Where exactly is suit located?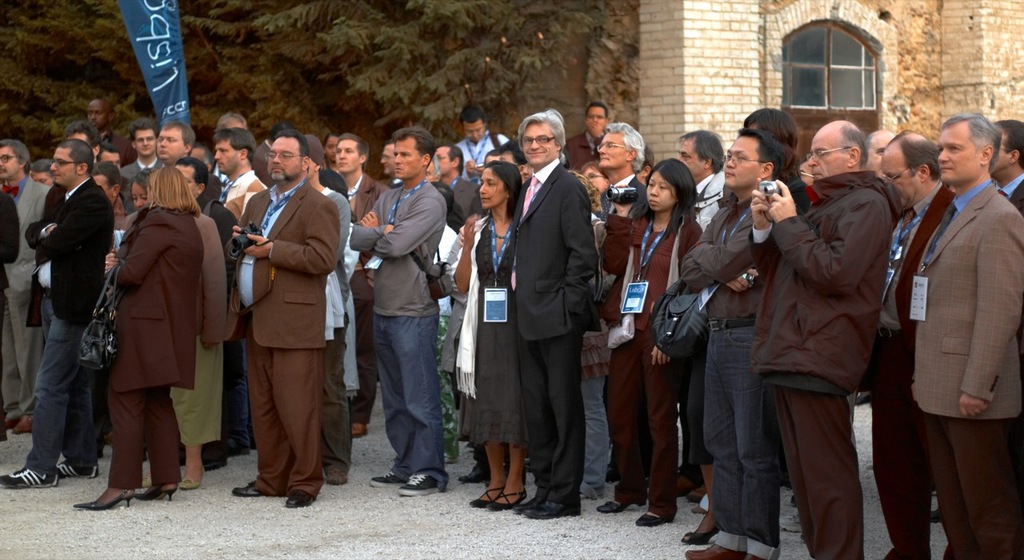
Its bounding box is 910/177/1023/559.
